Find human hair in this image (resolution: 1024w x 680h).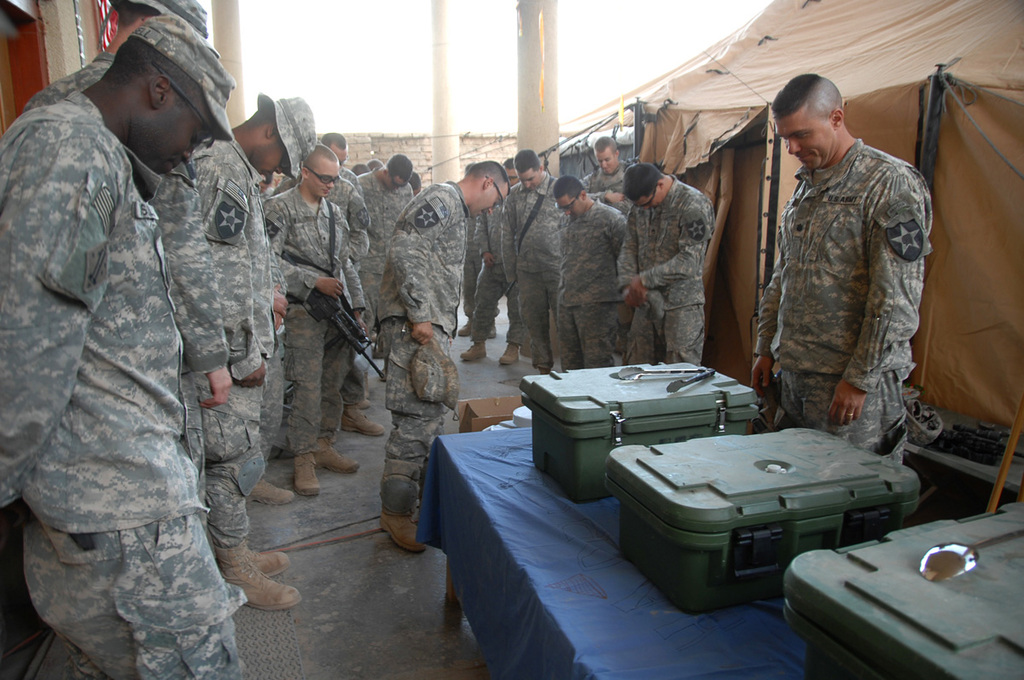
{"x1": 510, "y1": 148, "x2": 540, "y2": 171}.
